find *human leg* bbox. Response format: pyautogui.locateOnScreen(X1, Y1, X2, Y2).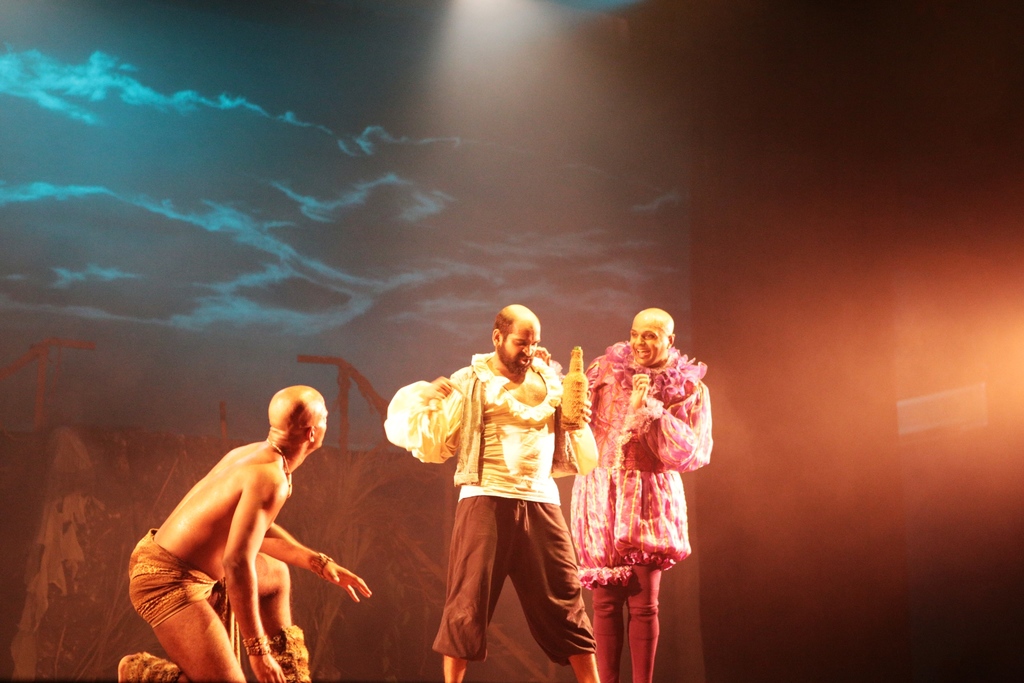
pyautogui.locateOnScreen(116, 557, 307, 675).
